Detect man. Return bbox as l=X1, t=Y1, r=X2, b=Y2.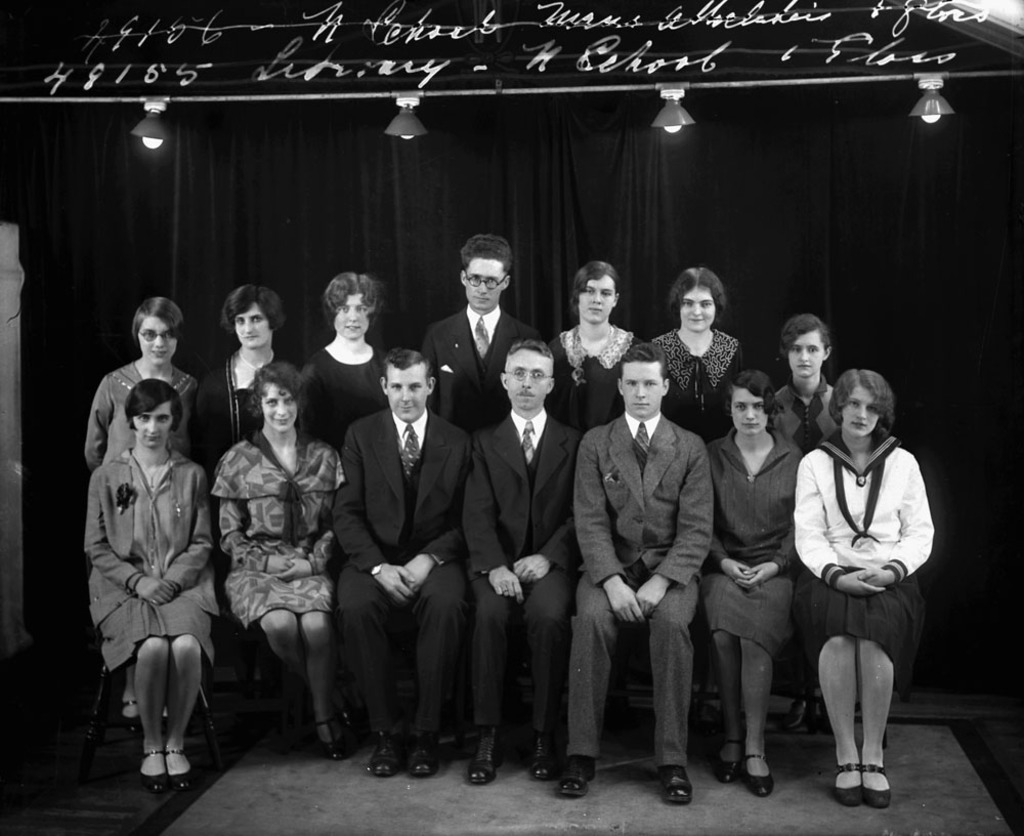
l=464, t=338, r=584, b=787.
